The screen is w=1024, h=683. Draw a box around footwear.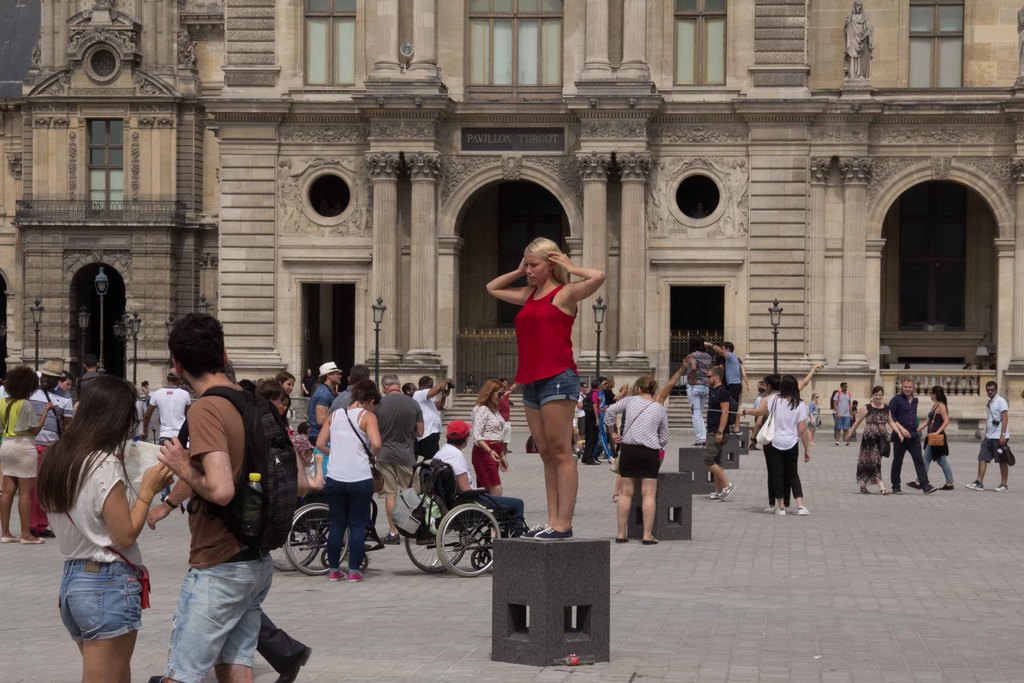
rect(777, 504, 788, 514).
